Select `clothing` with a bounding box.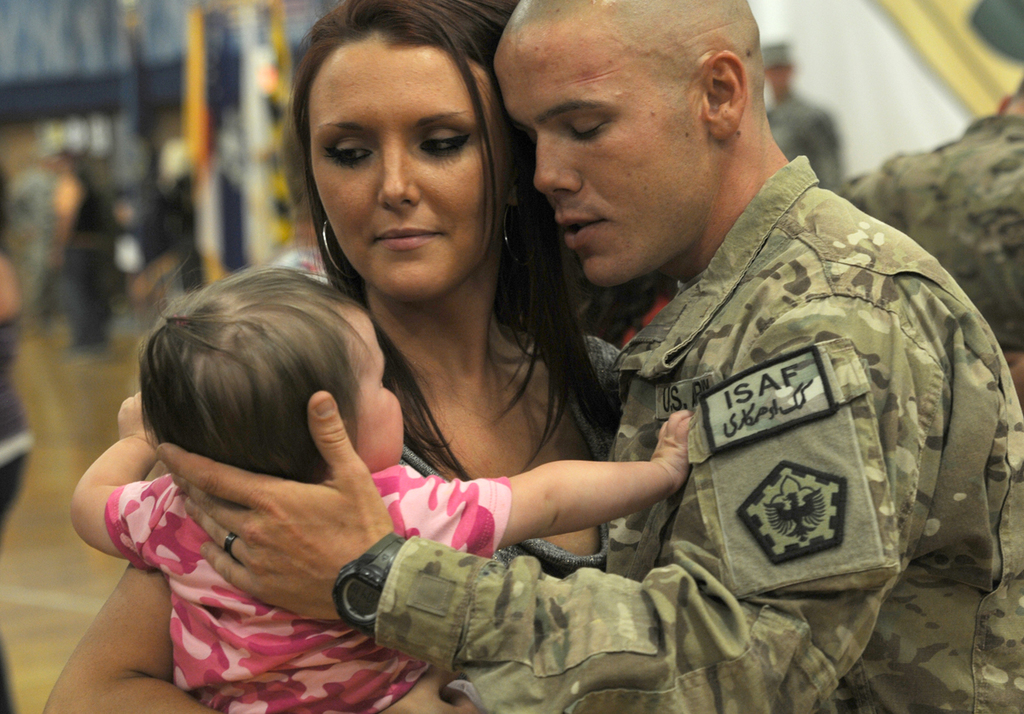
770/89/843/194.
